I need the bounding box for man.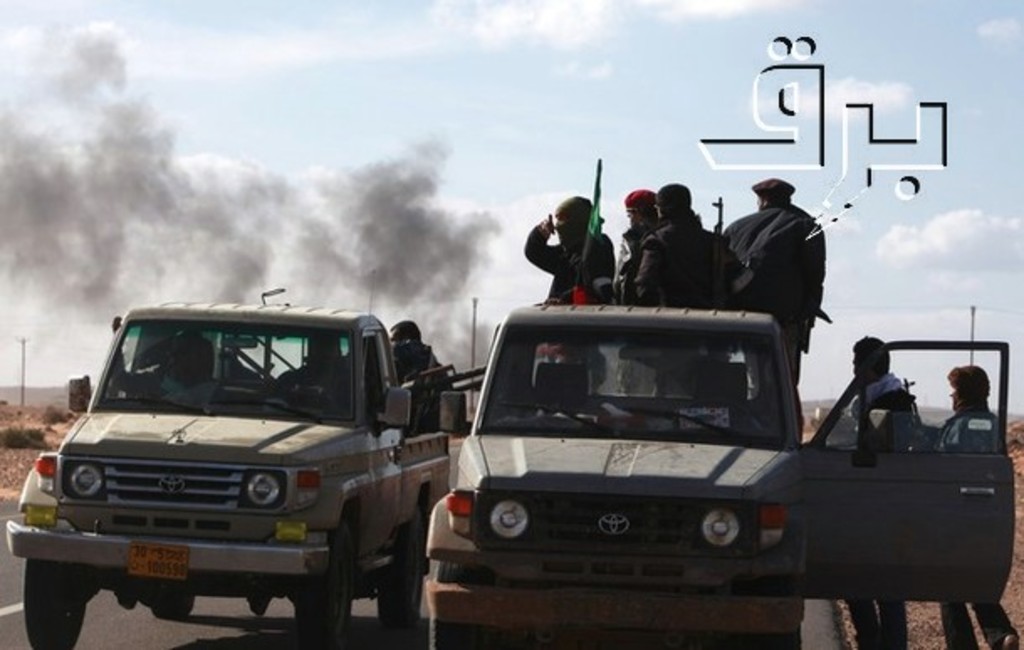
Here it is: rect(841, 333, 917, 648).
